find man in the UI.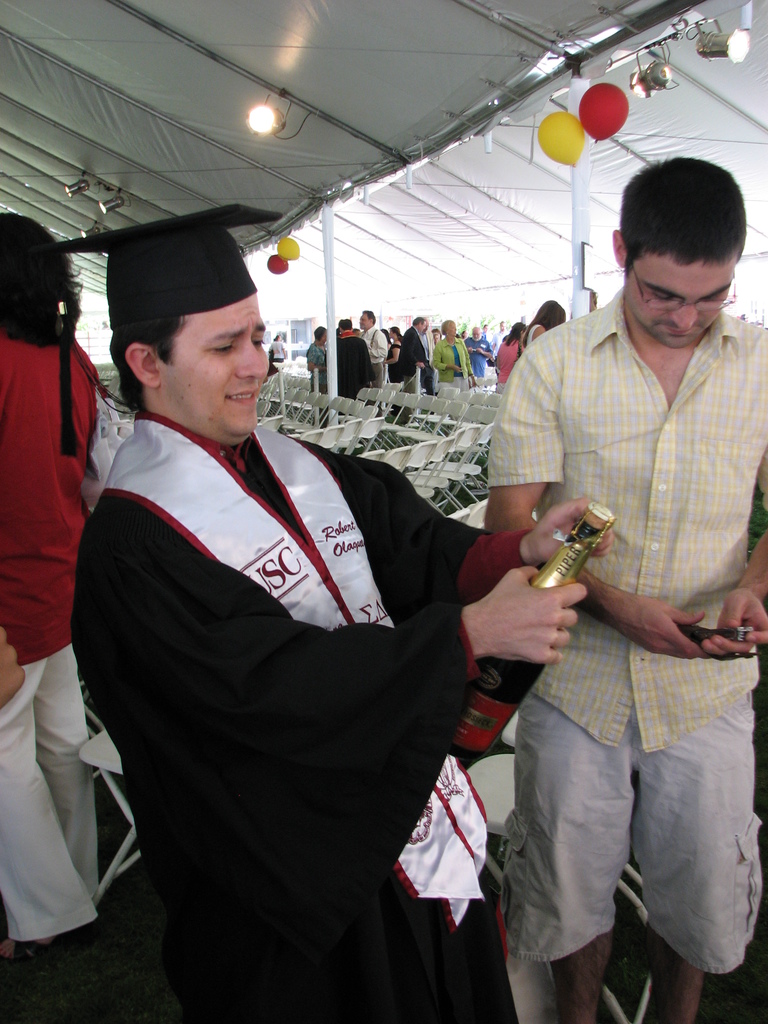
UI element at detection(0, 205, 129, 958).
